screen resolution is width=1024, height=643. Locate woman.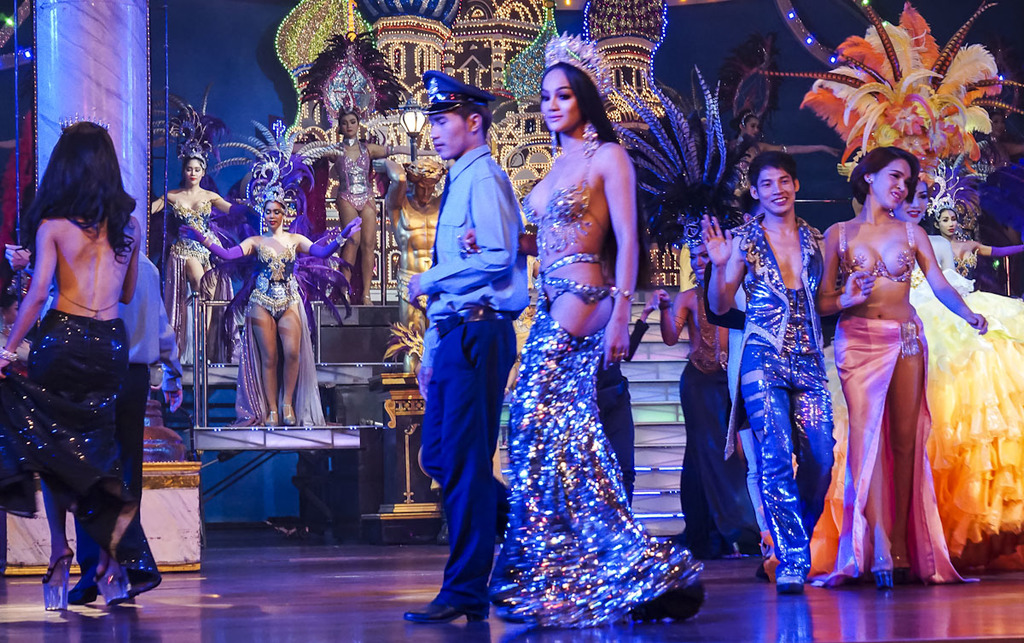
rect(904, 151, 1022, 574).
